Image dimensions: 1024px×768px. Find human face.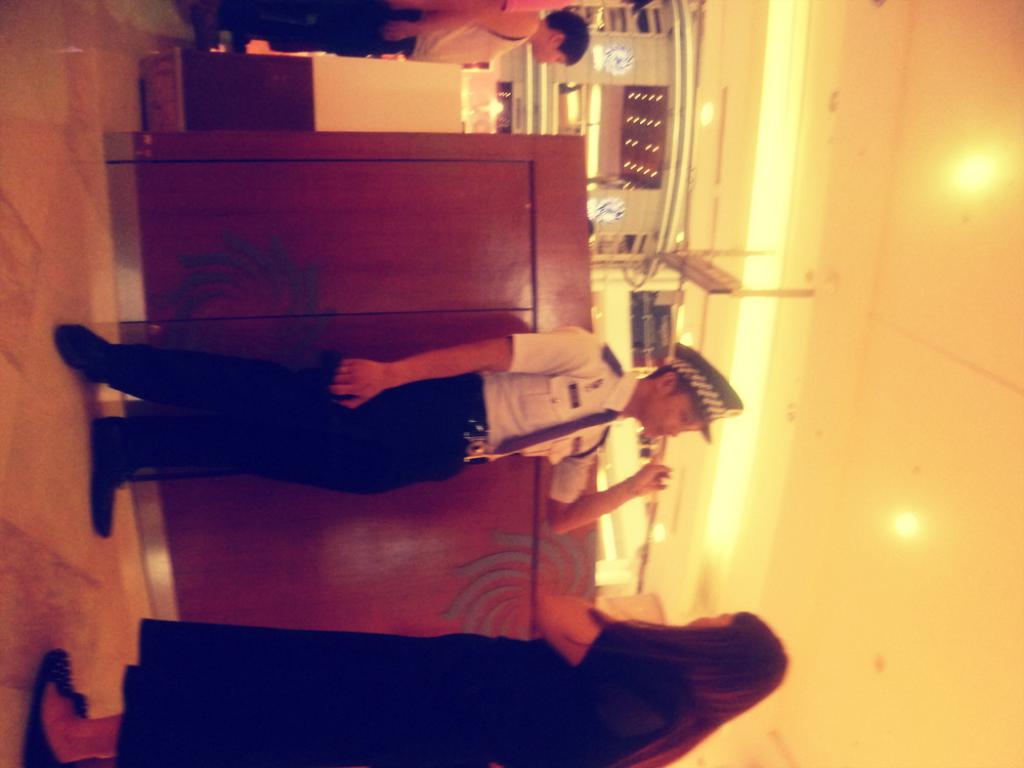
642, 385, 698, 440.
